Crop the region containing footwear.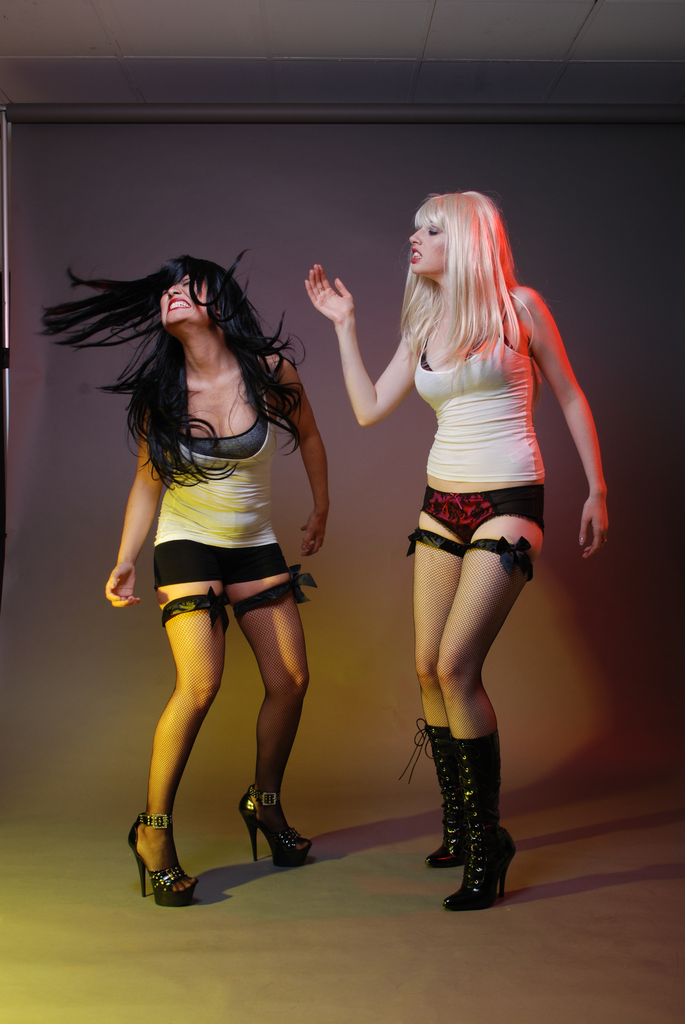
Crop region: <bbox>118, 810, 198, 900</bbox>.
